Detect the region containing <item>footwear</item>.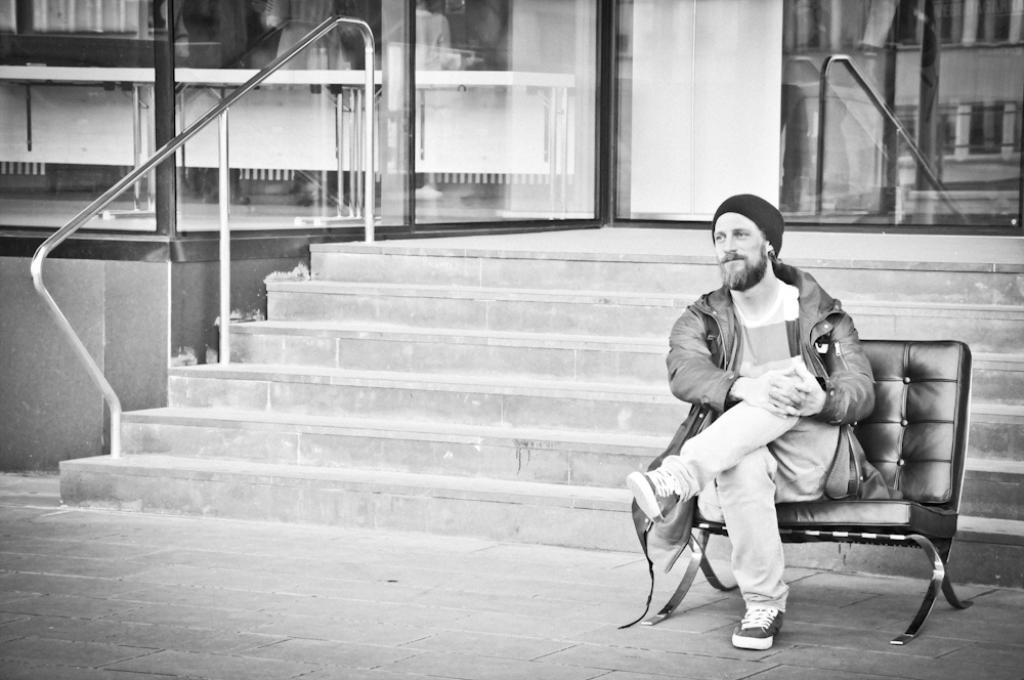
(x1=729, y1=605, x2=785, y2=649).
